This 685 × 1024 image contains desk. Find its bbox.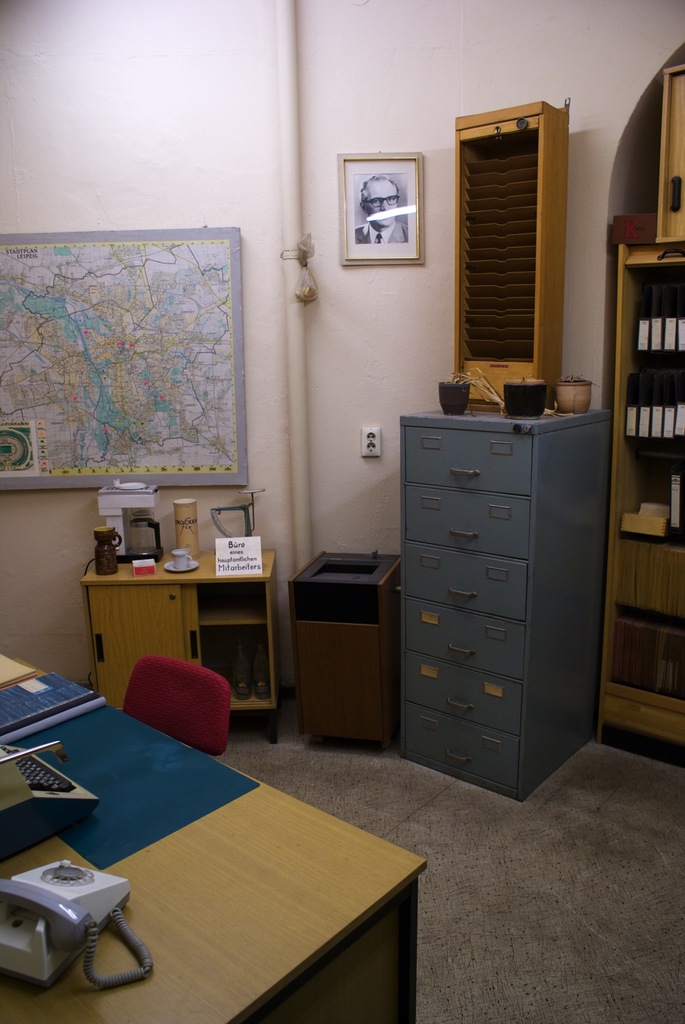
(left=12, top=663, right=435, bottom=1023).
